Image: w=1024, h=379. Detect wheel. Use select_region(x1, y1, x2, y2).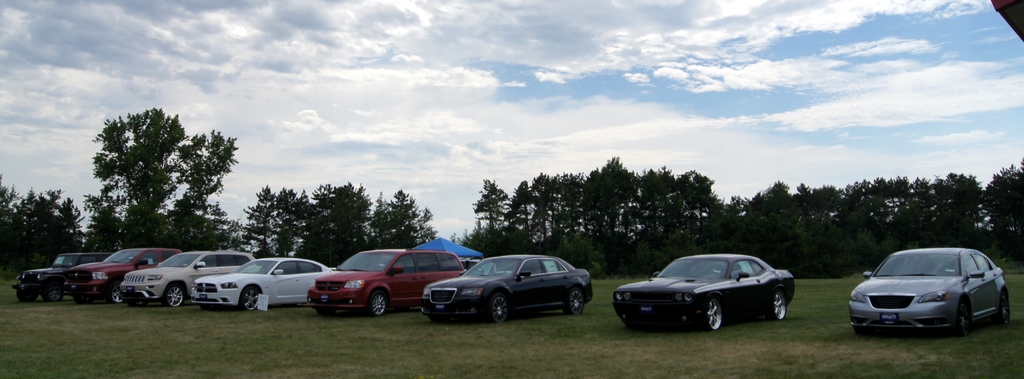
select_region(567, 285, 584, 314).
